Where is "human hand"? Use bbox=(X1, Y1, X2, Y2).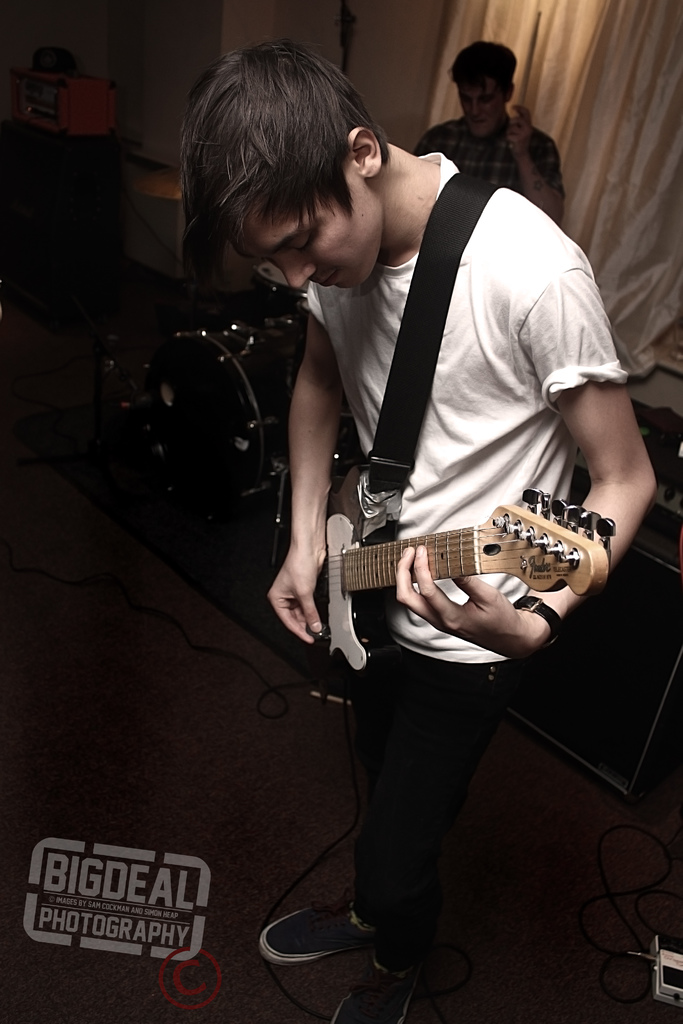
bbox=(393, 541, 526, 662).
